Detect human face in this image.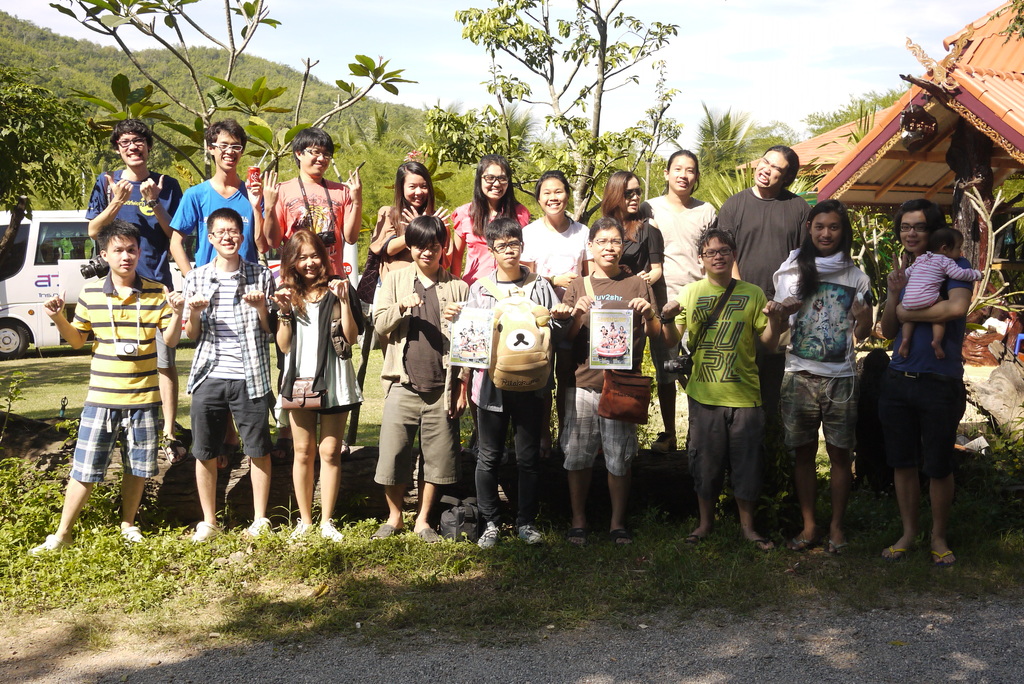
Detection: detection(540, 179, 570, 213).
